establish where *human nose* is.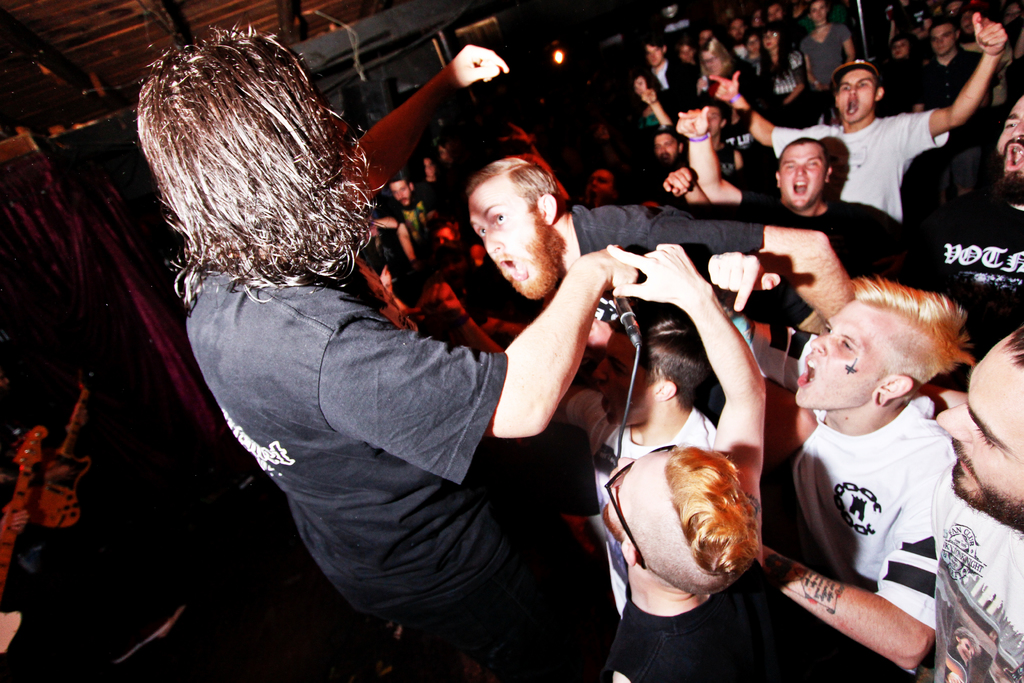
Established at bbox(810, 332, 835, 354).
